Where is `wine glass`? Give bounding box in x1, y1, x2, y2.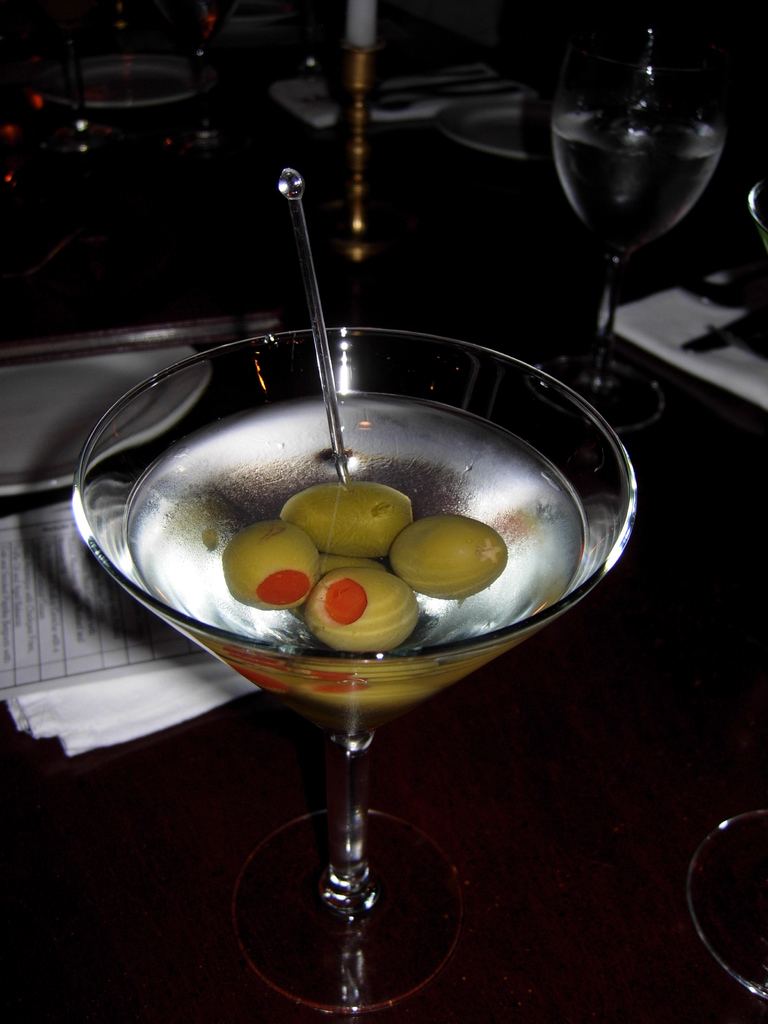
516, 1, 746, 413.
